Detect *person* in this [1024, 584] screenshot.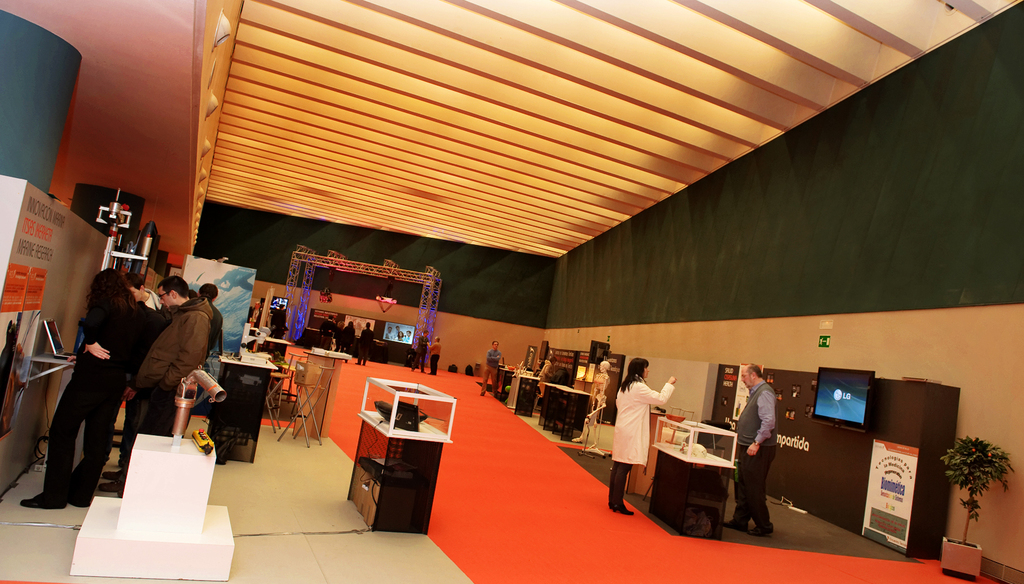
Detection: [482,340,501,396].
